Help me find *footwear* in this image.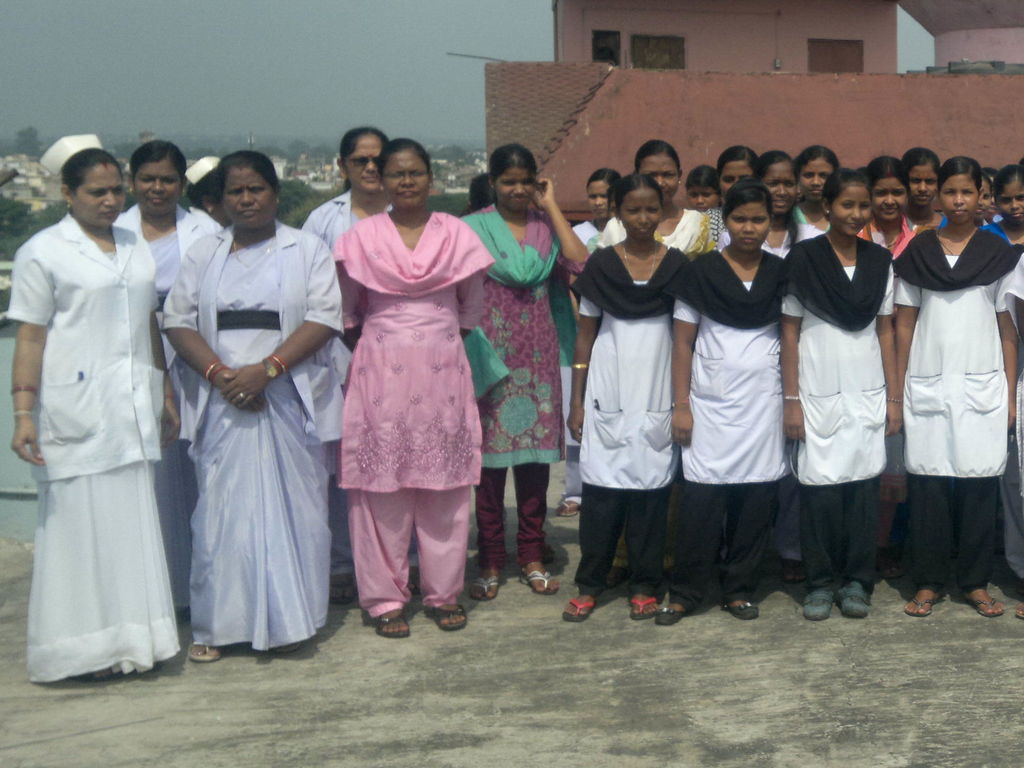
Found it: Rect(439, 598, 468, 633).
